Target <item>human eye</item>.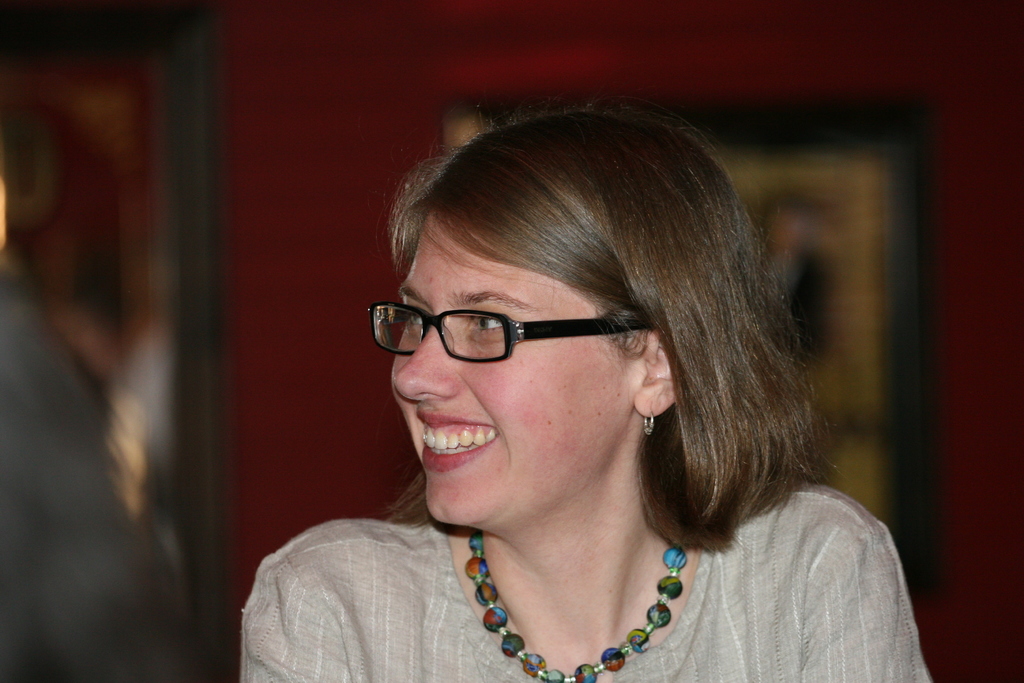
Target region: rect(462, 308, 516, 338).
